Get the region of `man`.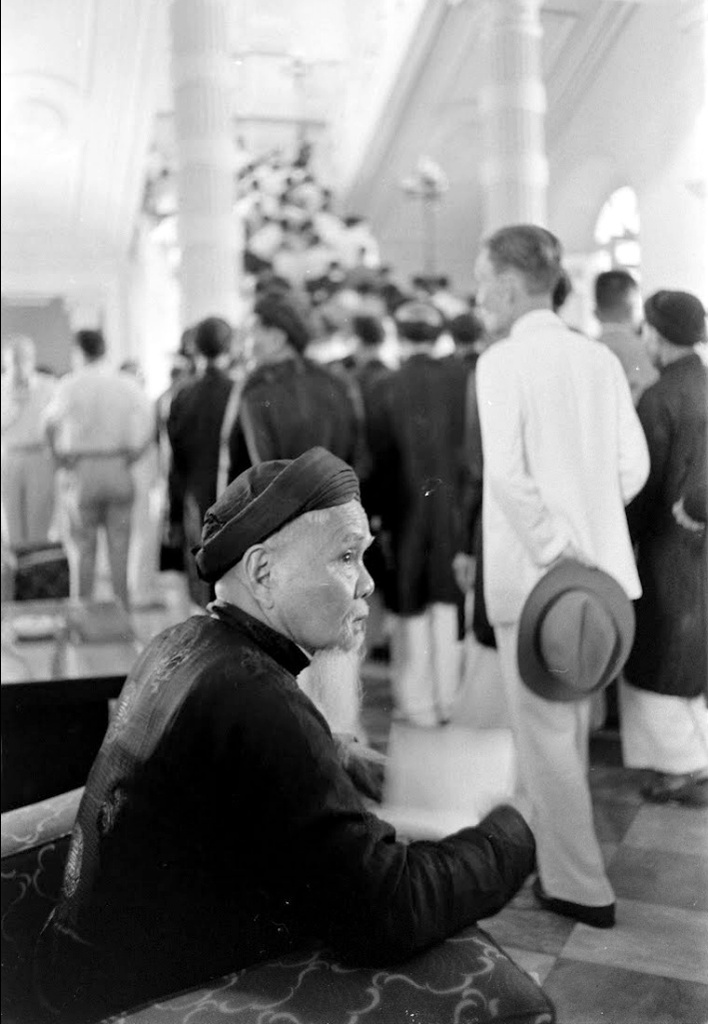
[42, 333, 159, 610].
